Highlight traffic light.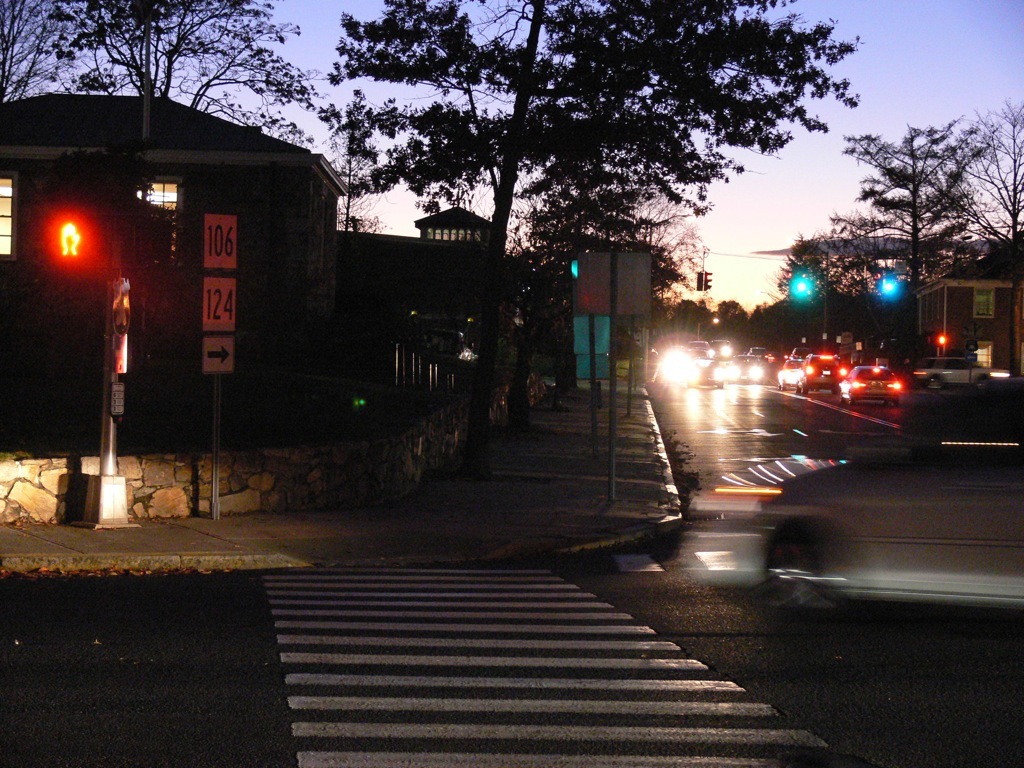
Highlighted region: <bbox>696, 272, 703, 291</bbox>.
